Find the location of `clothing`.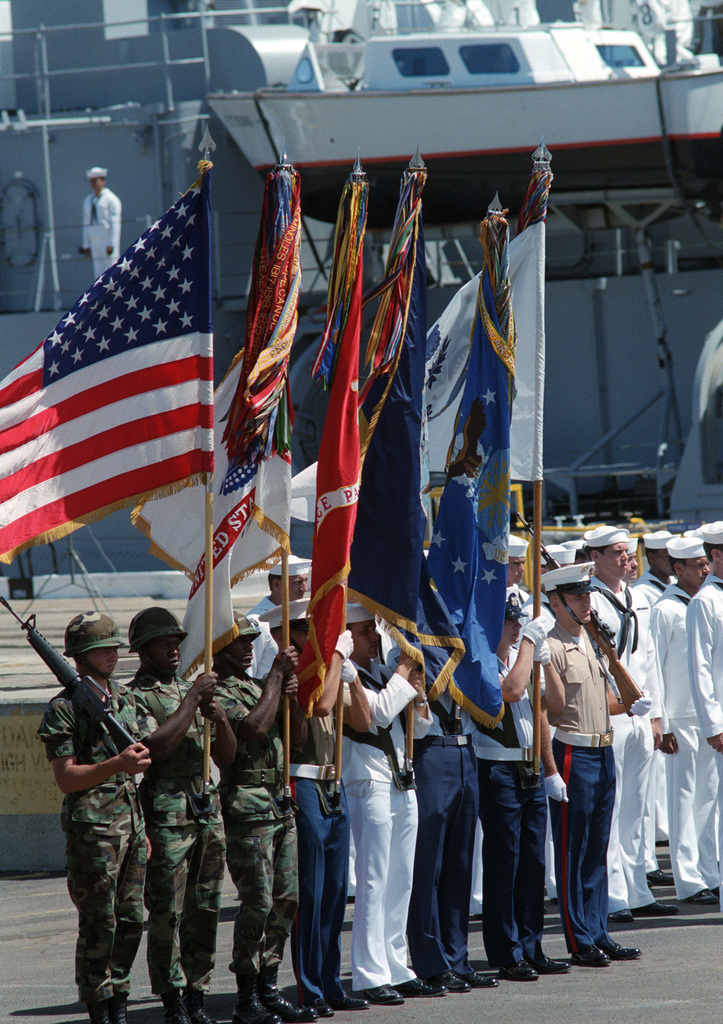
Location: 507:623:617:955.
